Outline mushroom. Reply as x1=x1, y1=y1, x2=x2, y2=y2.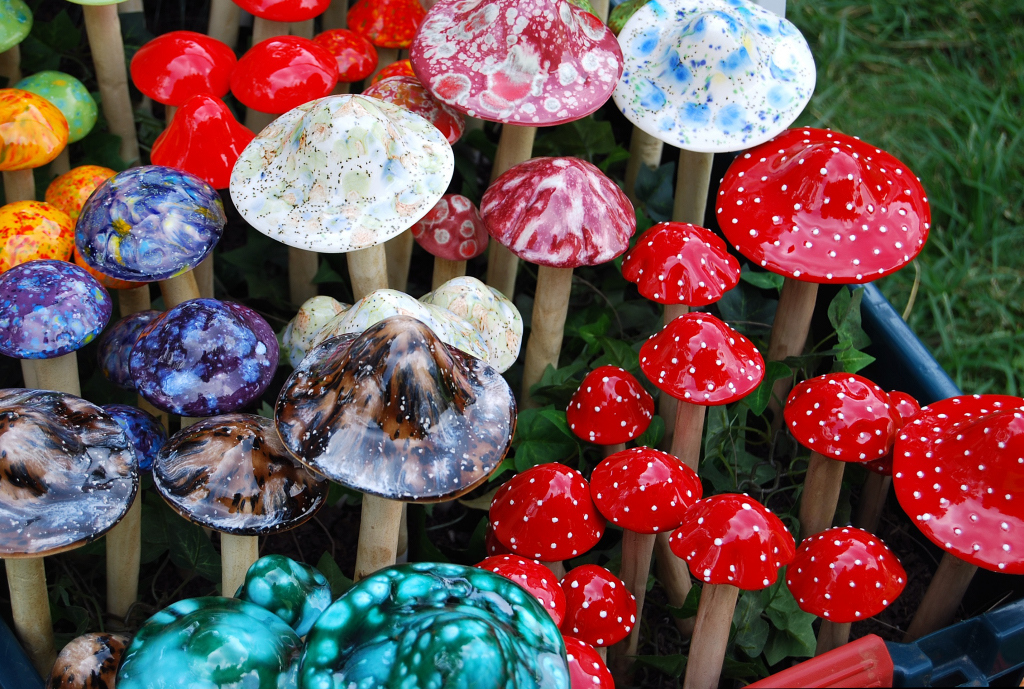
x1=0, y1=263, x2=99, y2=387.
